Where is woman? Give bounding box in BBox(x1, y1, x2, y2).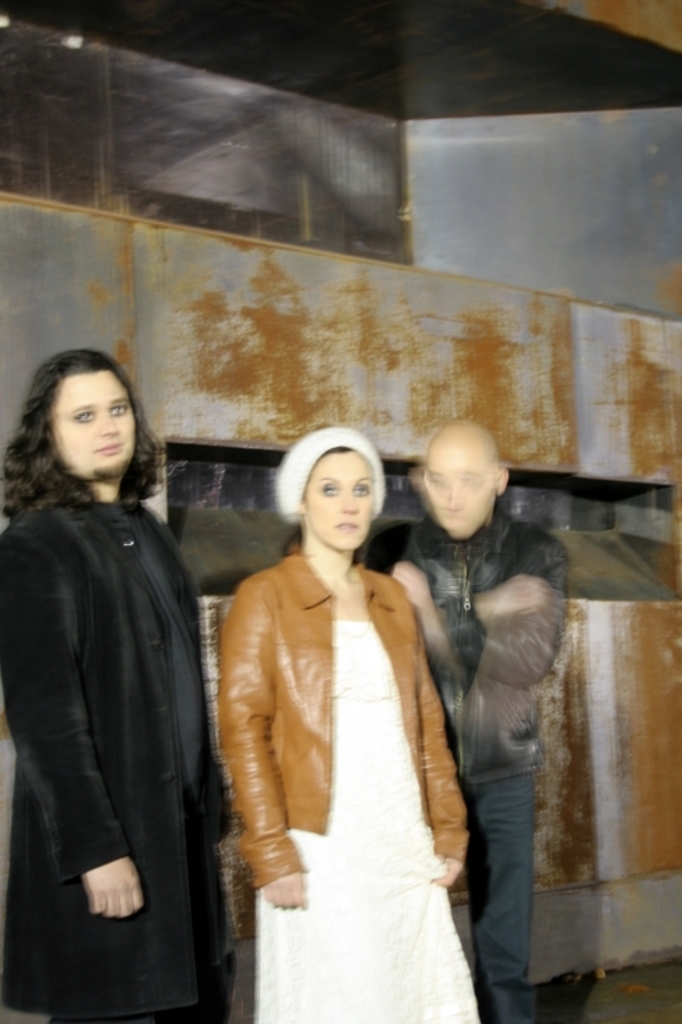
BBox(206, 425, 491, 1002).
